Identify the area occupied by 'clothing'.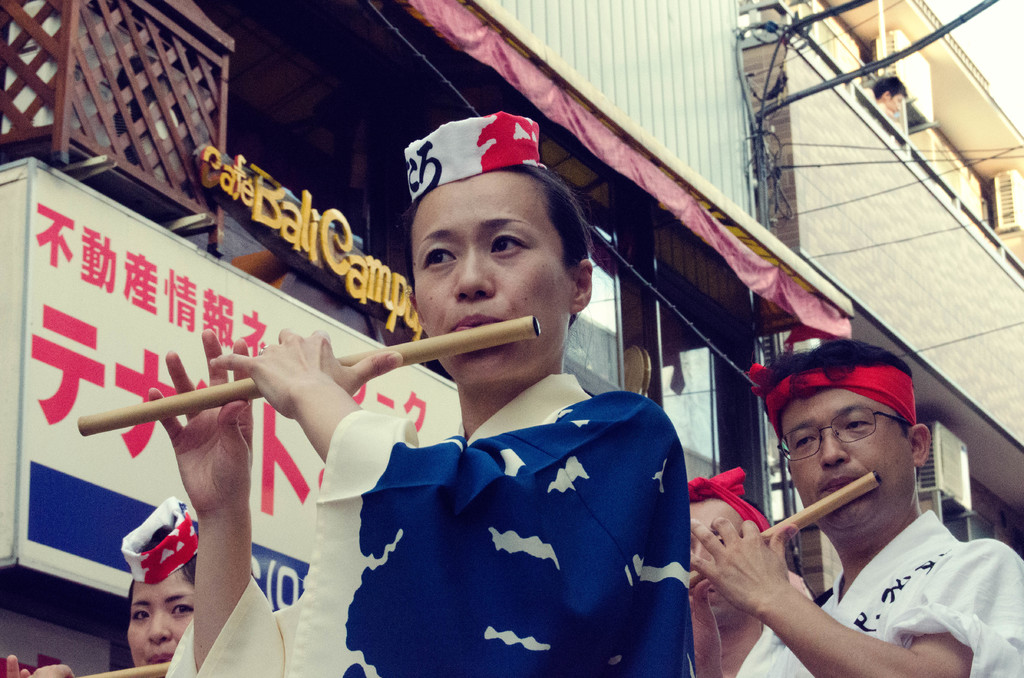
Area: rect(312, 337, 705, 663).
